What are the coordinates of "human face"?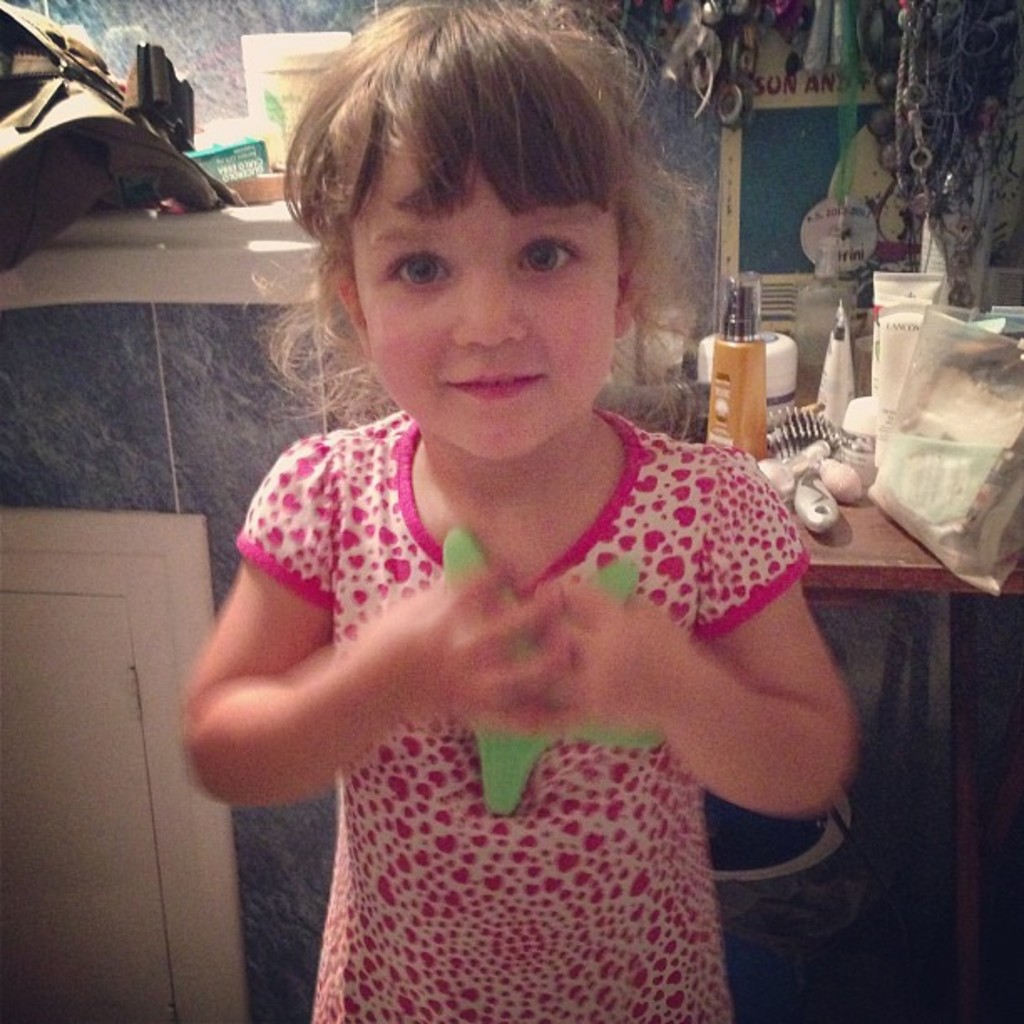
BBox(348, 129, 609, 465).
